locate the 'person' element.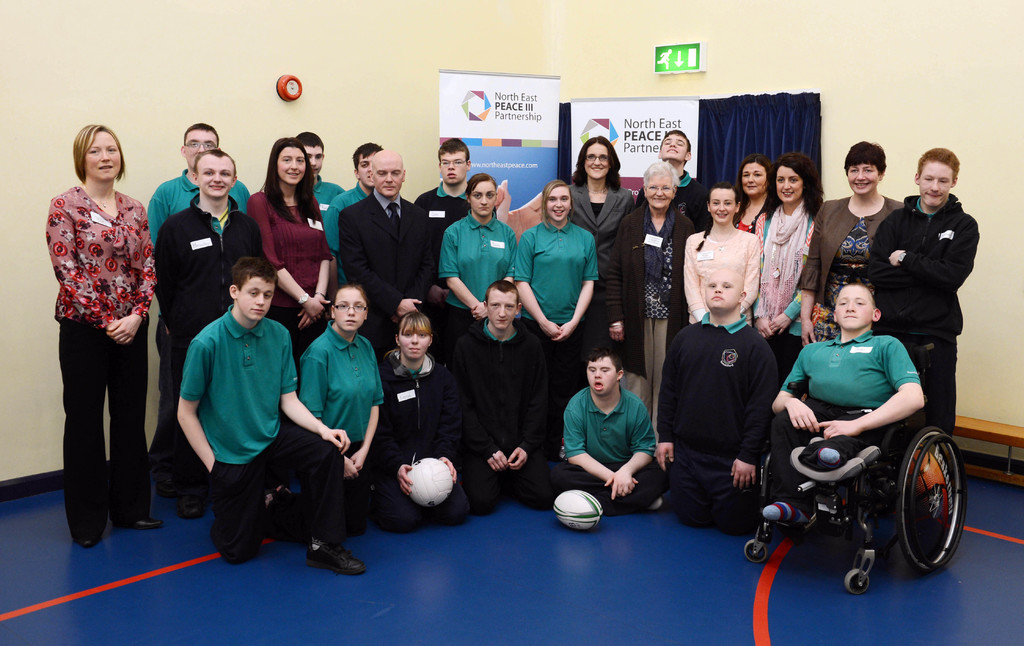
Element bbox: [x1=552, y1=339, x2=669, y2=515].
